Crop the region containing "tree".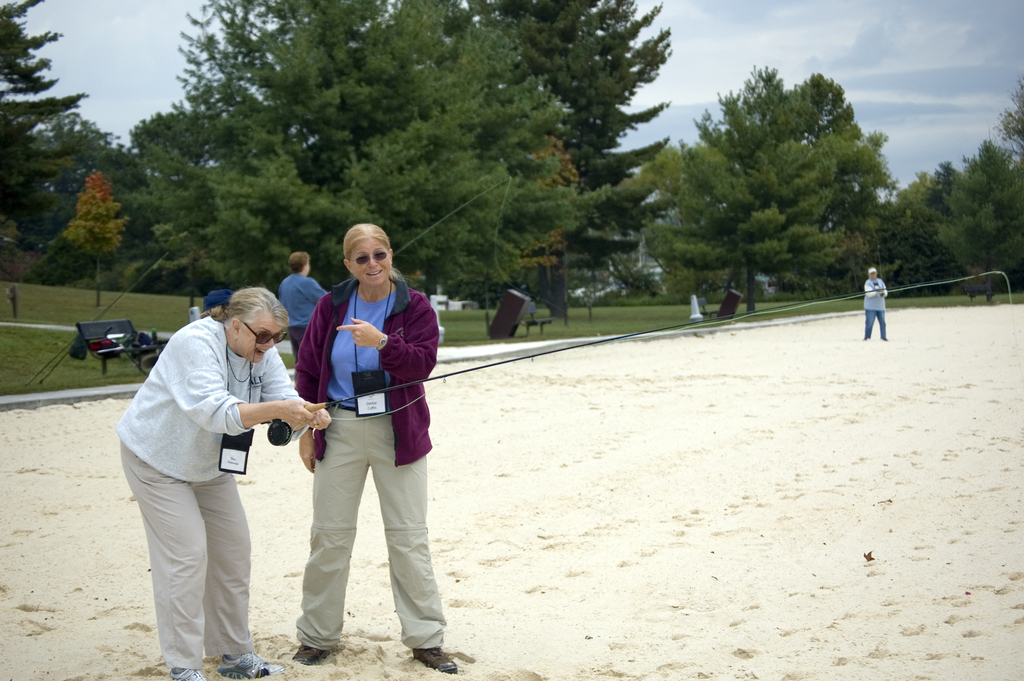
Crop region: (left=883, top=156, right=941, bottom=261).
